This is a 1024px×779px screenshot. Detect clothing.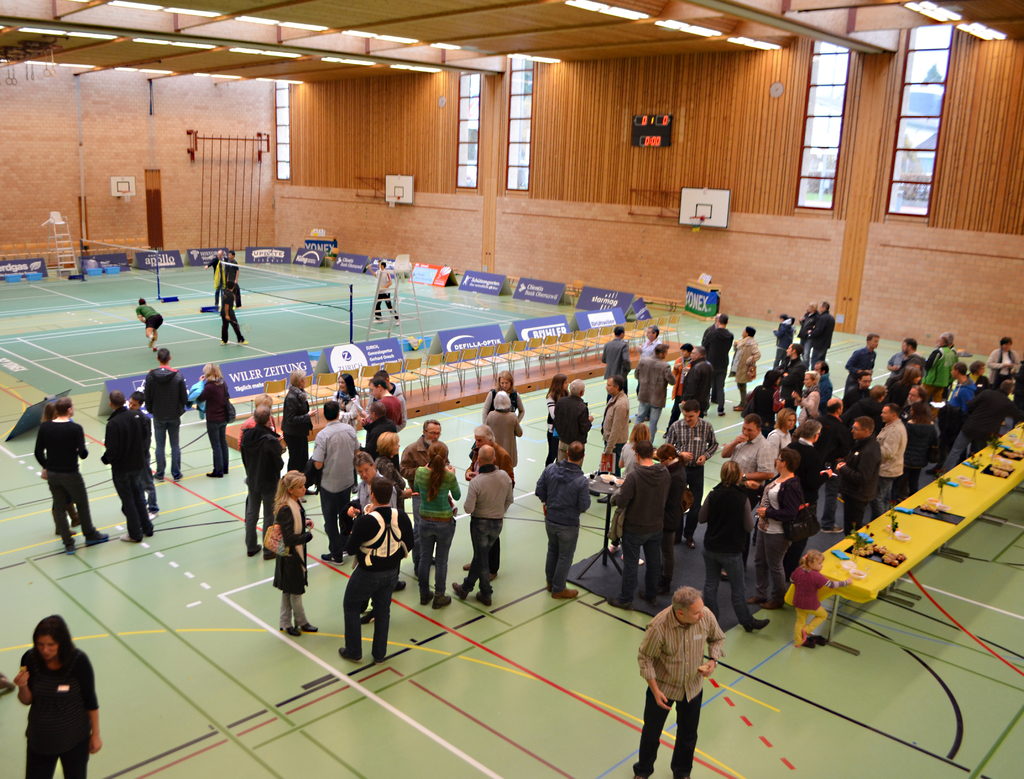
box(378, 393, 403, 428).
